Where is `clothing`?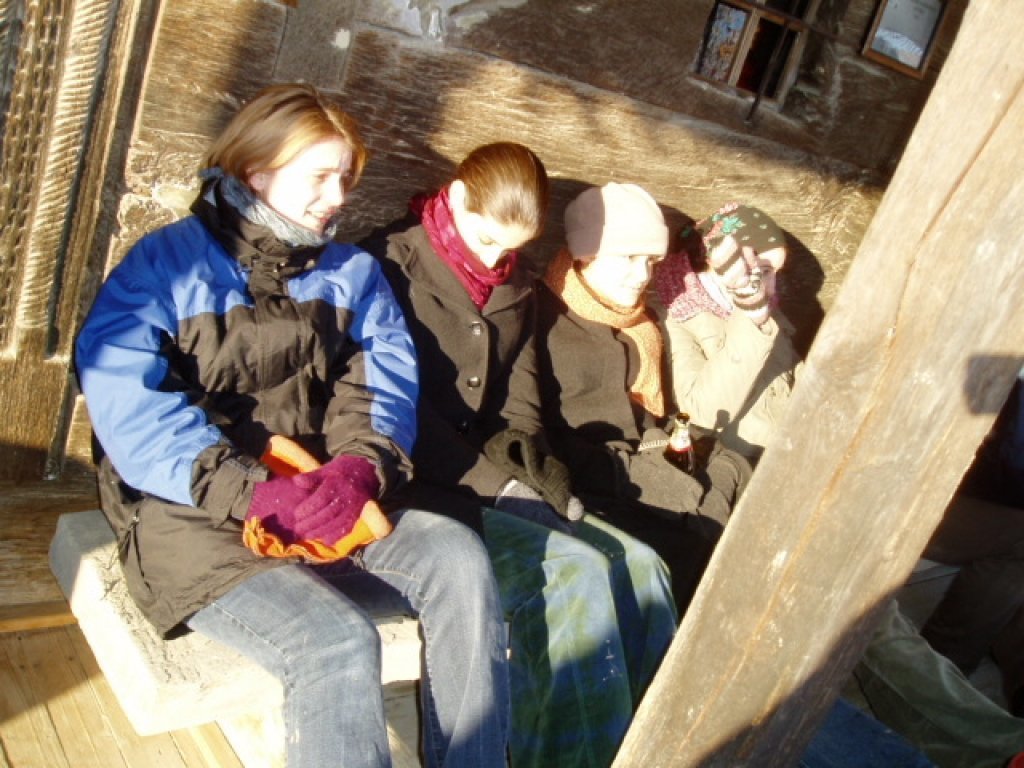
[x1=92, y1=81, x2=581, y2=730].
